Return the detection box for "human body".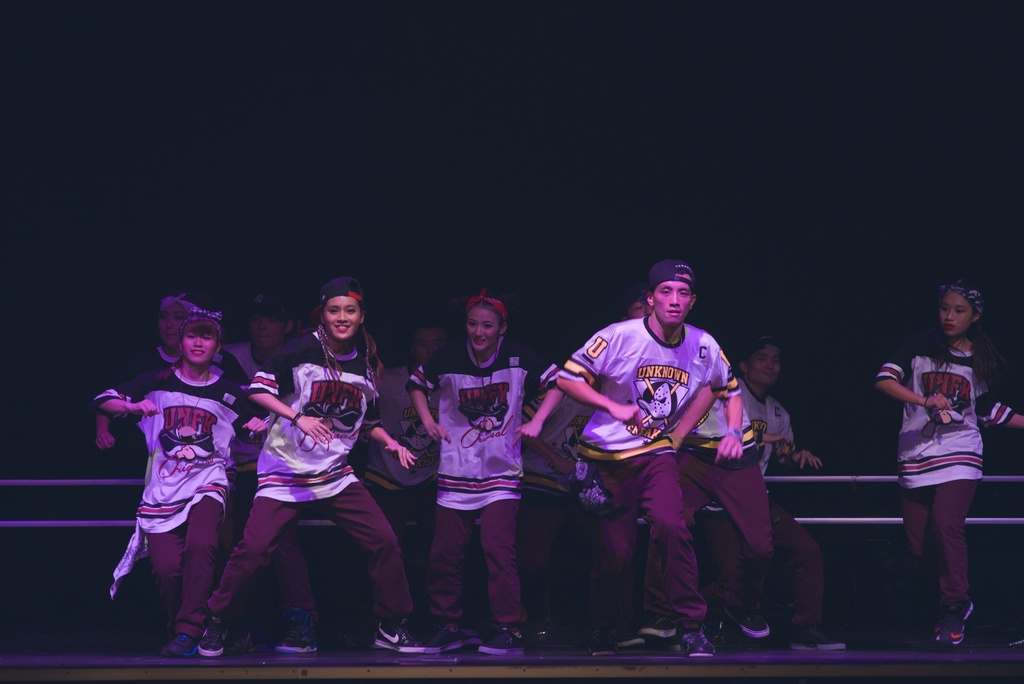
(351,311,437,599).
